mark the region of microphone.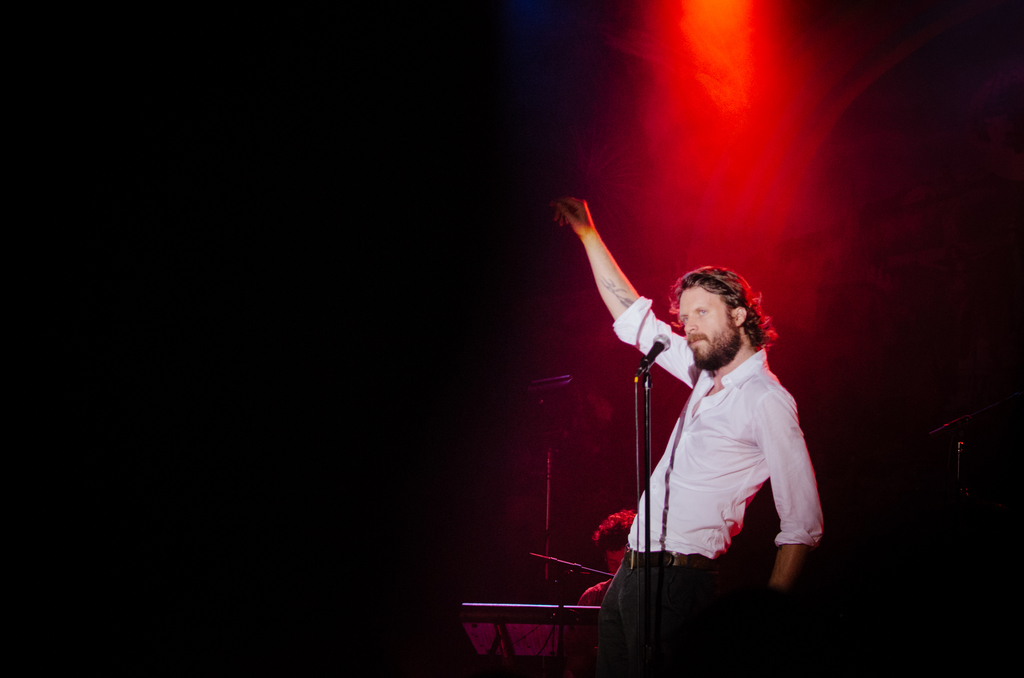
Region: <region>644, 331, 671, 360</region>.
